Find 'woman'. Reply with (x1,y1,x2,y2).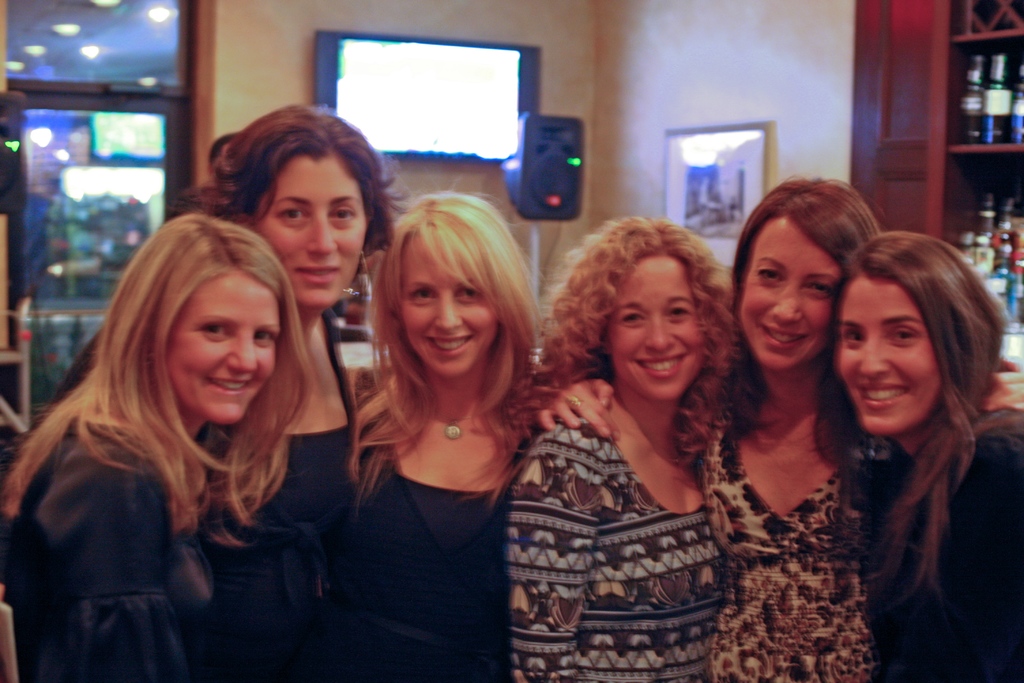
(806,231,1023,680).
